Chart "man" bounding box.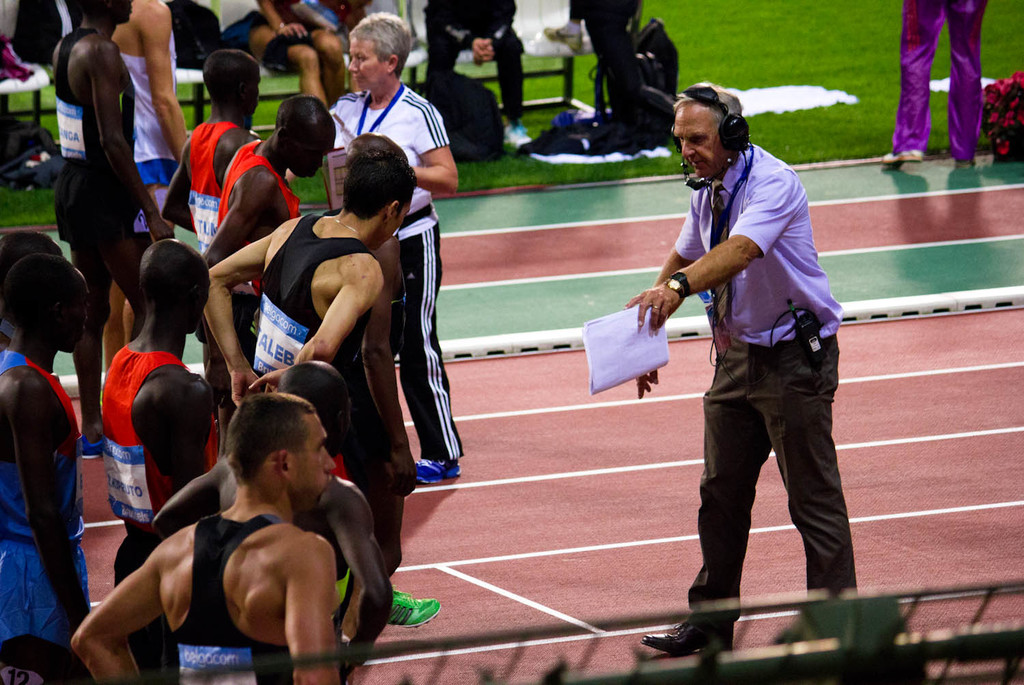
Charted: bbox=(626, 84, 857, 656).
